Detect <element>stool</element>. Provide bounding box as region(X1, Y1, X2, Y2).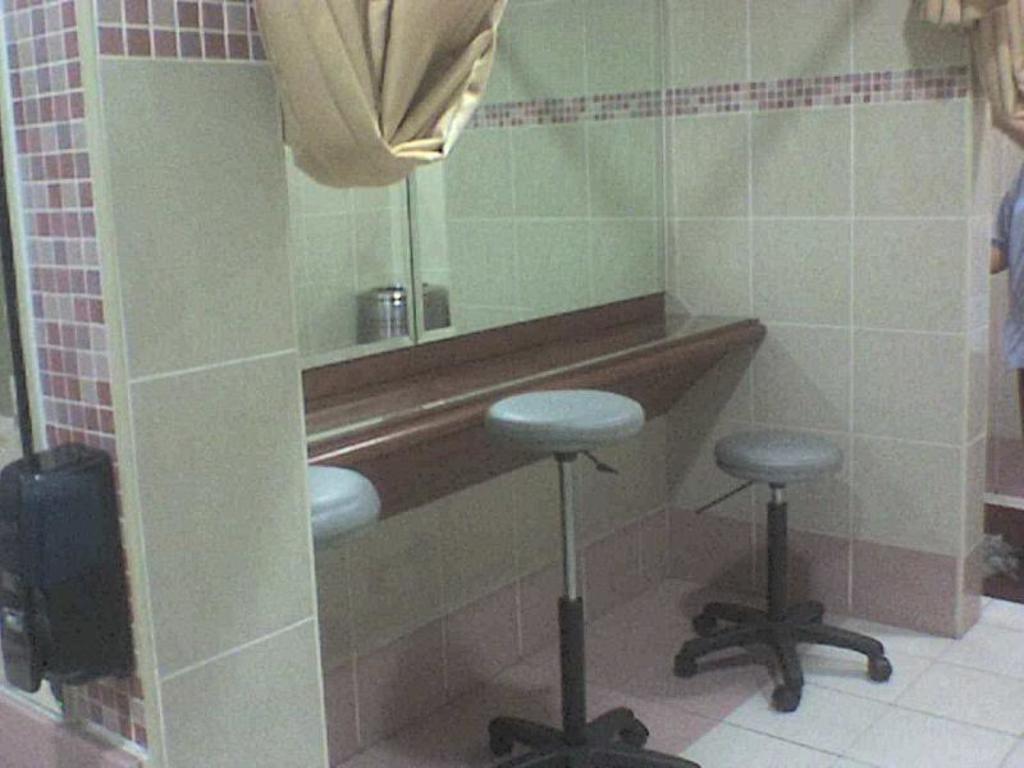
region(669, 436, 869, 724).
